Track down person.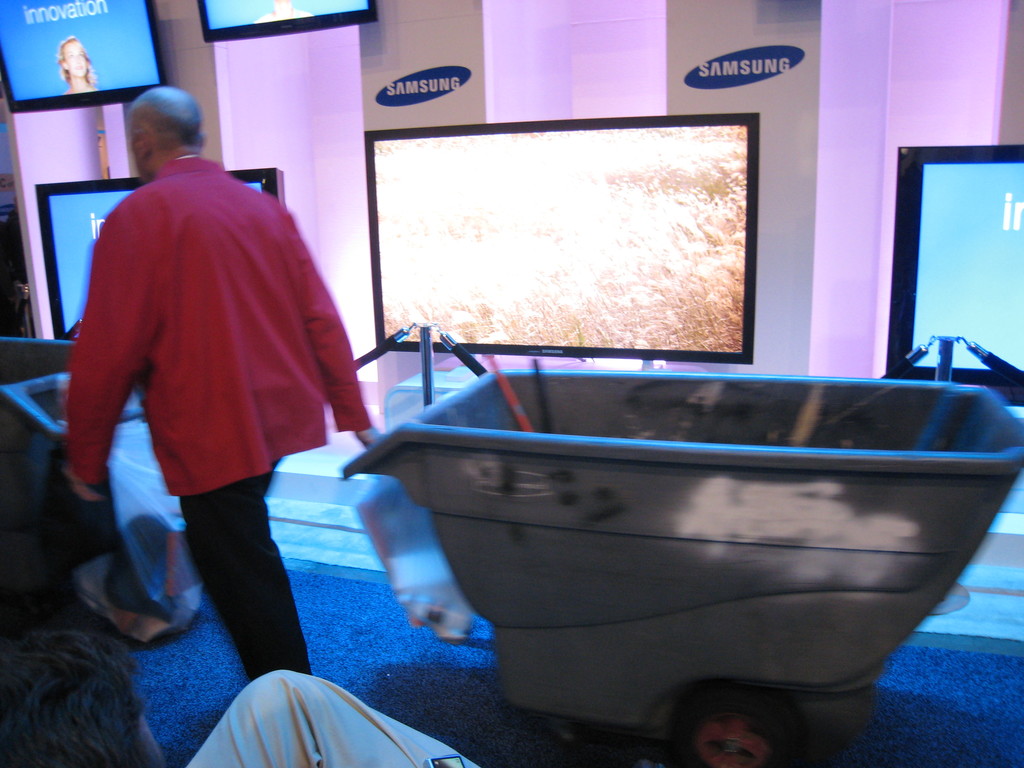
Tracked to <bbox>59, 86, 386, 674</bbox>.
